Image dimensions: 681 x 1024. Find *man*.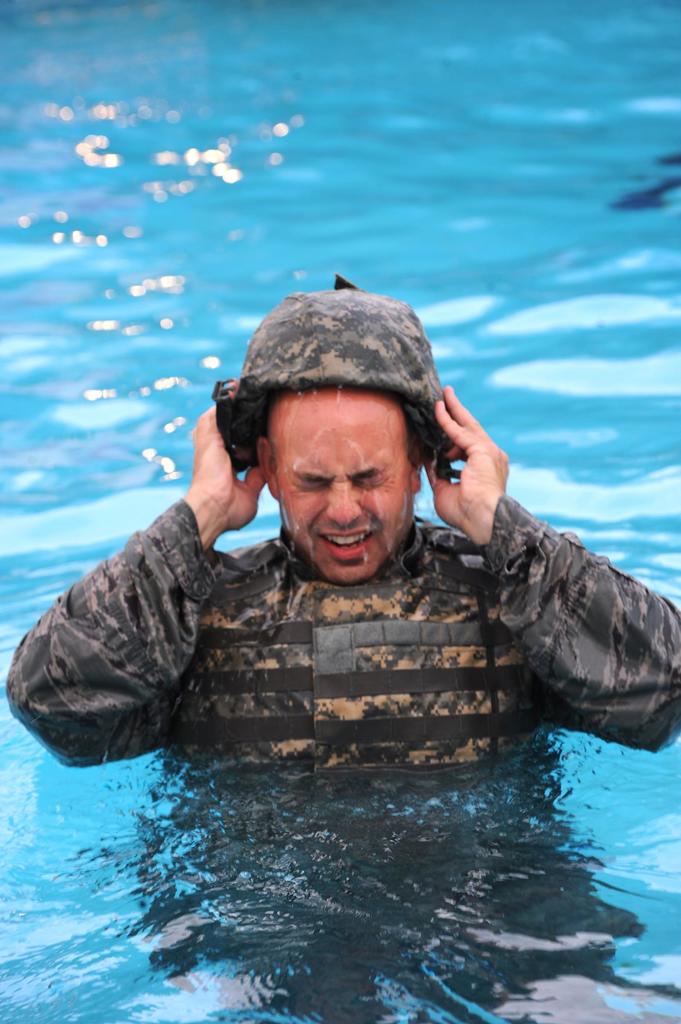
[1, 274, 680, 757].
